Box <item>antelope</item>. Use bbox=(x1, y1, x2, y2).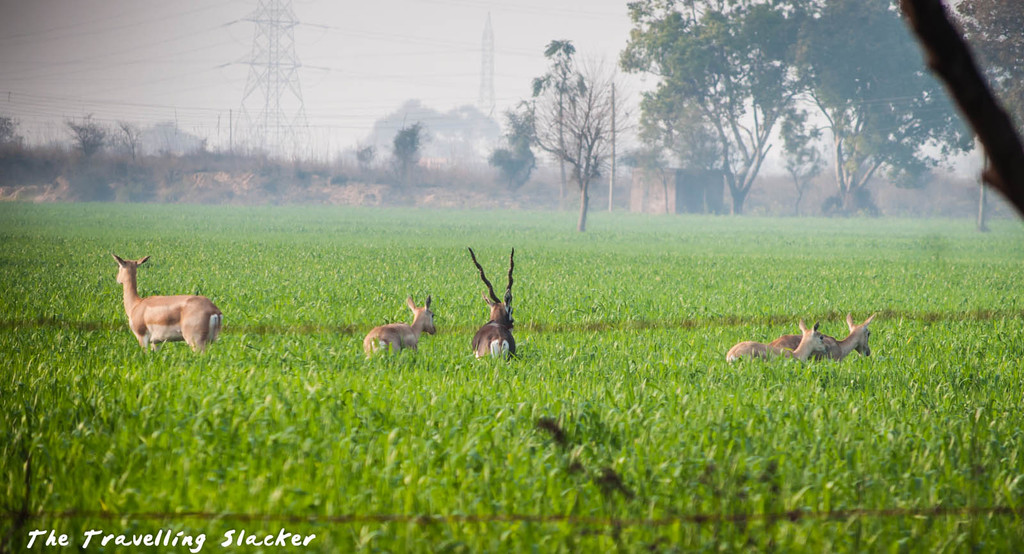
bbox=(722, 320, 827, 361).
